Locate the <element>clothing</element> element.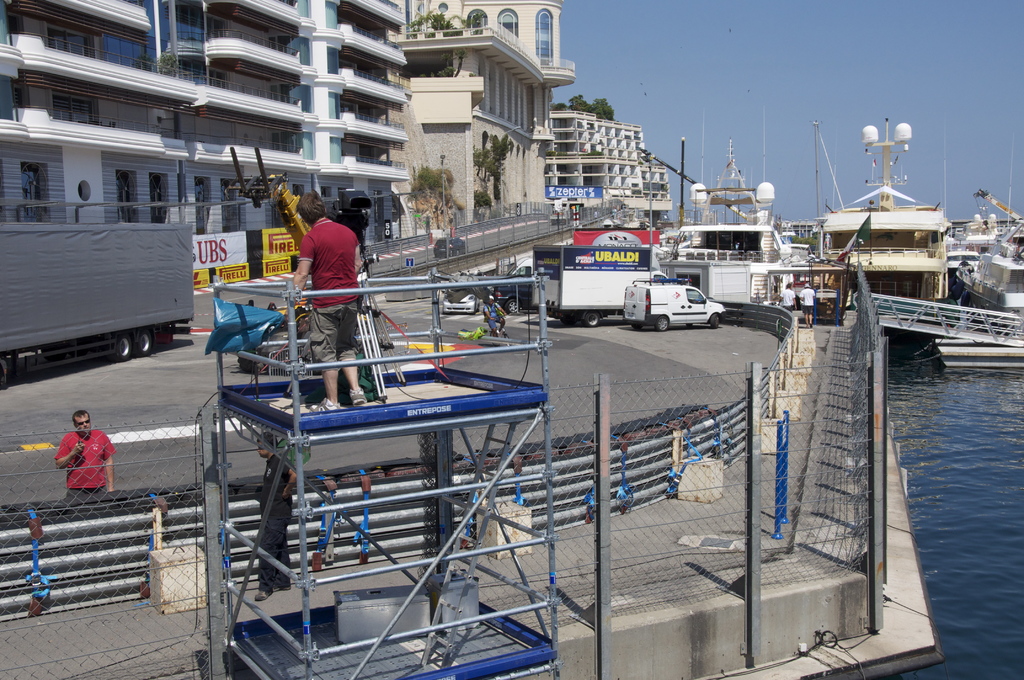
Element bbox: <region>59, 438, 113, 491</region>.
